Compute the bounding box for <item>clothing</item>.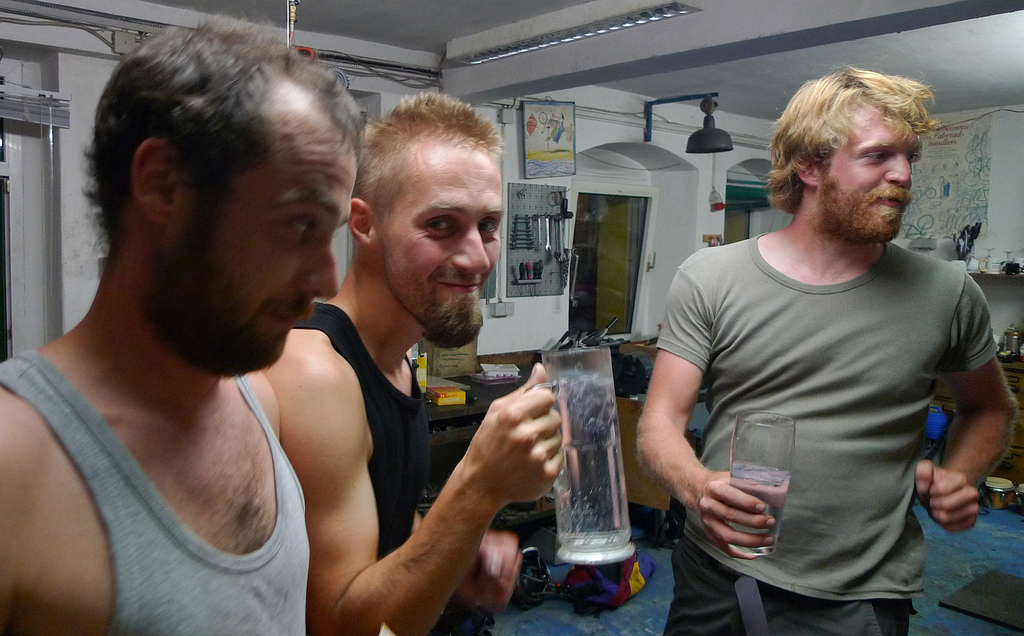
(298,302,438,558).
